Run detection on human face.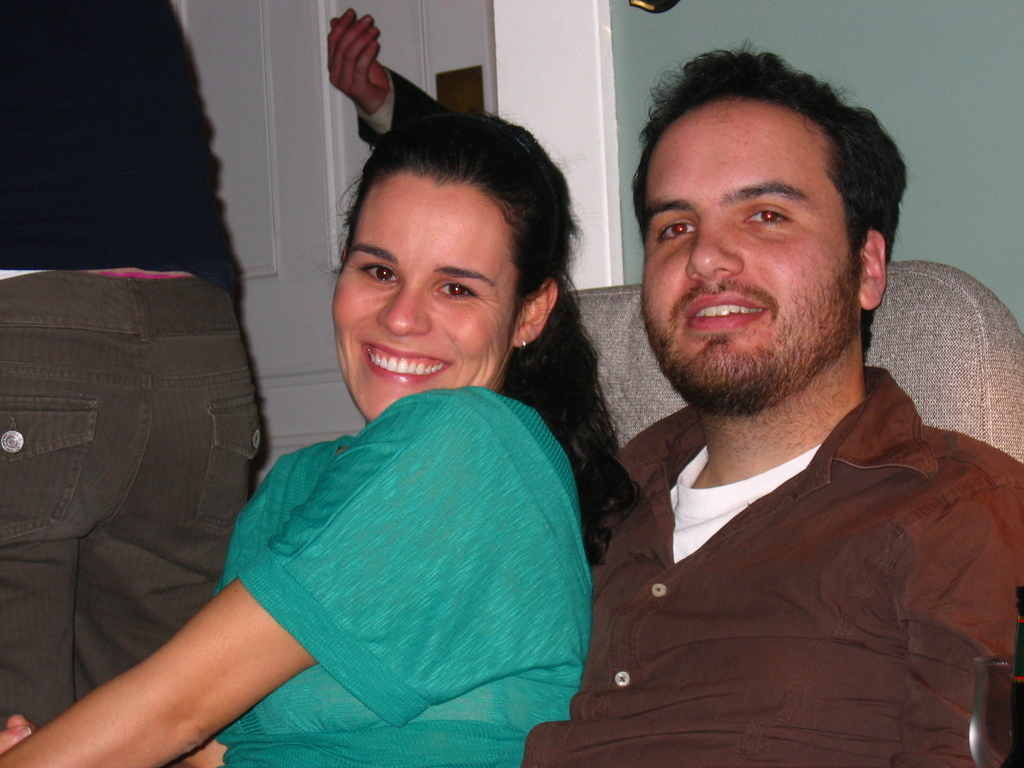
Result: [x1=637, y1=114, x2=852, y2=404].
